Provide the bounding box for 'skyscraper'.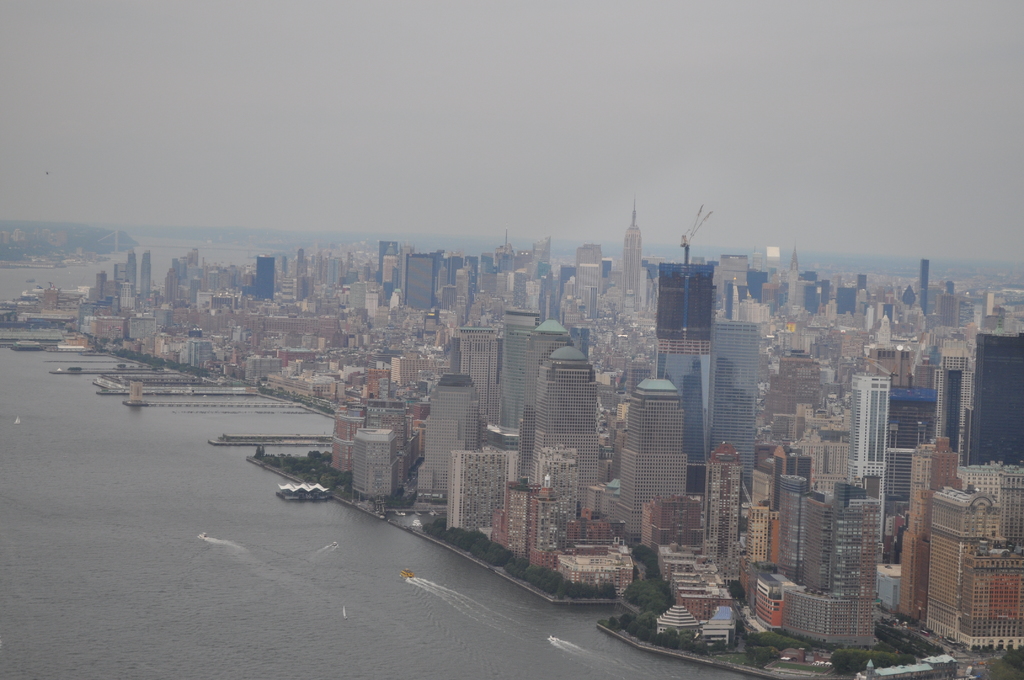
l=894, t=431, r=965, b=621.
